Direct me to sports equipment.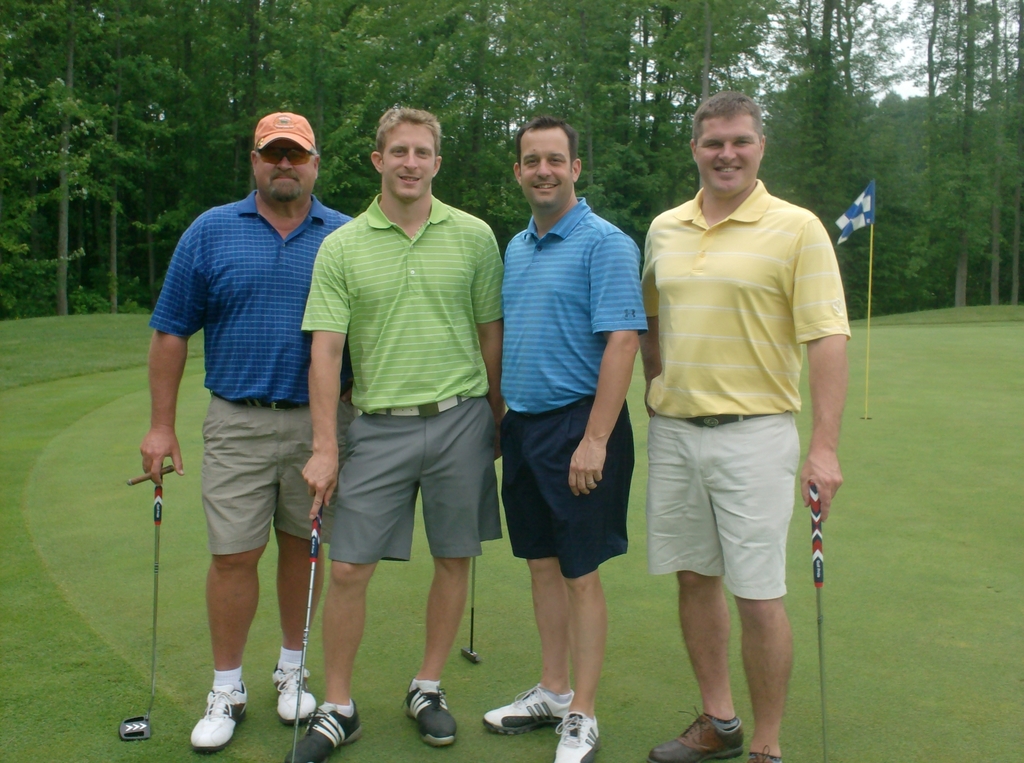
Direction: (left=804, top=482, right=827, bottom=762).
